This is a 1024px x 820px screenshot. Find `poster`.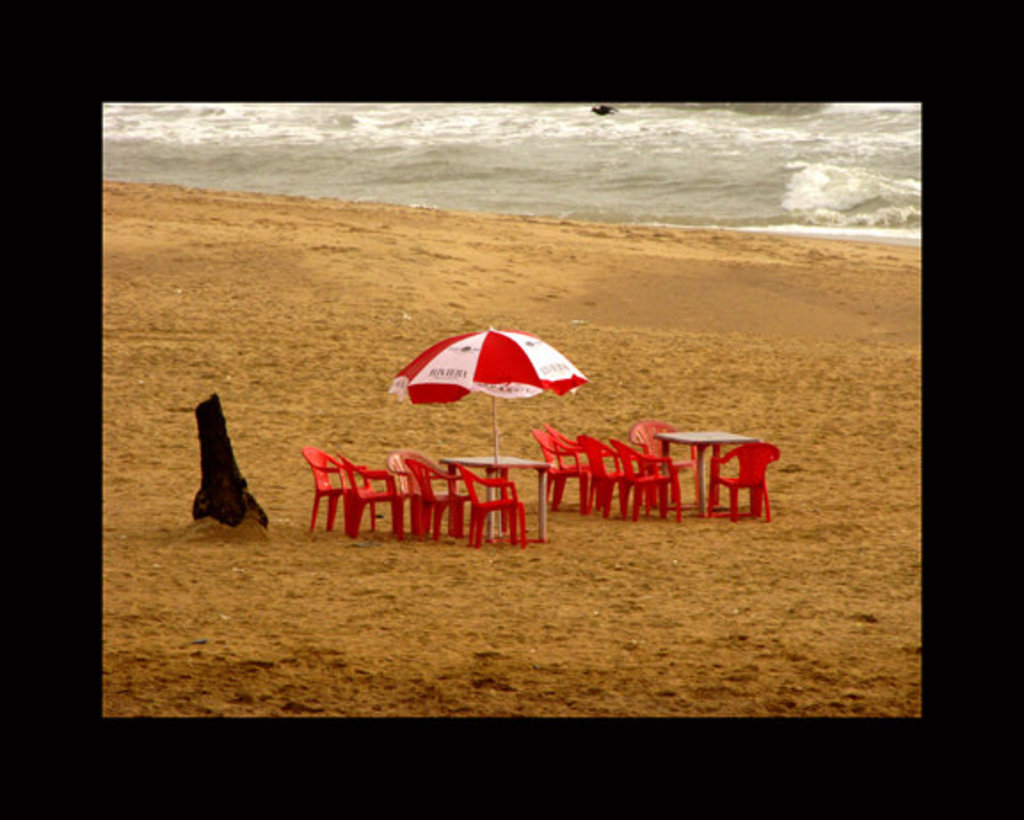
Bounding box: [100,100,923,717].
